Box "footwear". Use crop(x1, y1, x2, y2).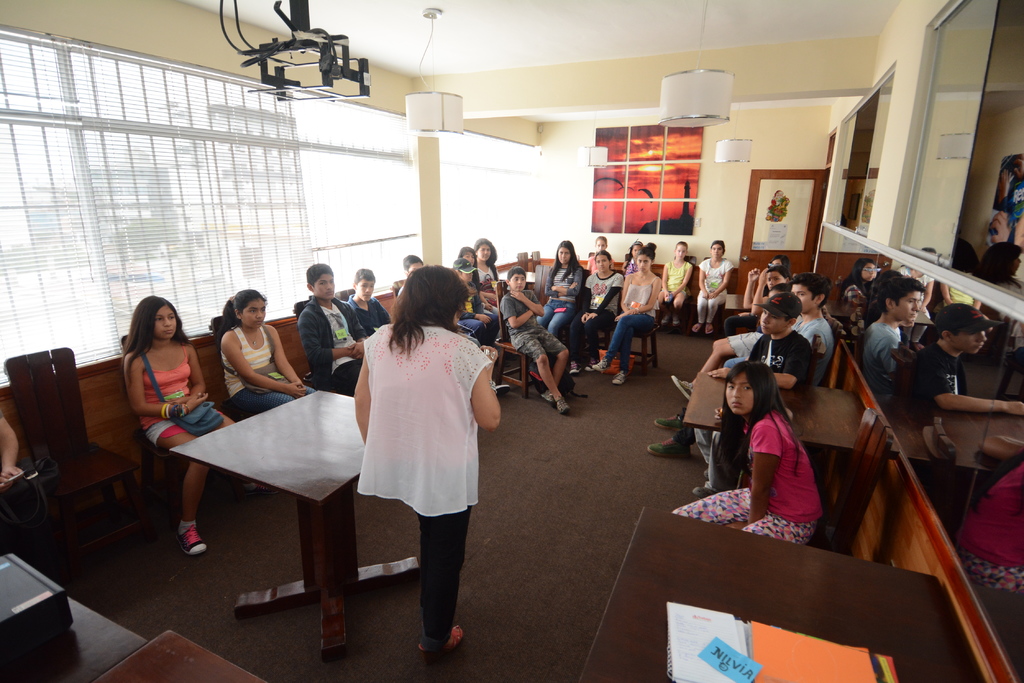
crop(668, 372, 697, 401).
